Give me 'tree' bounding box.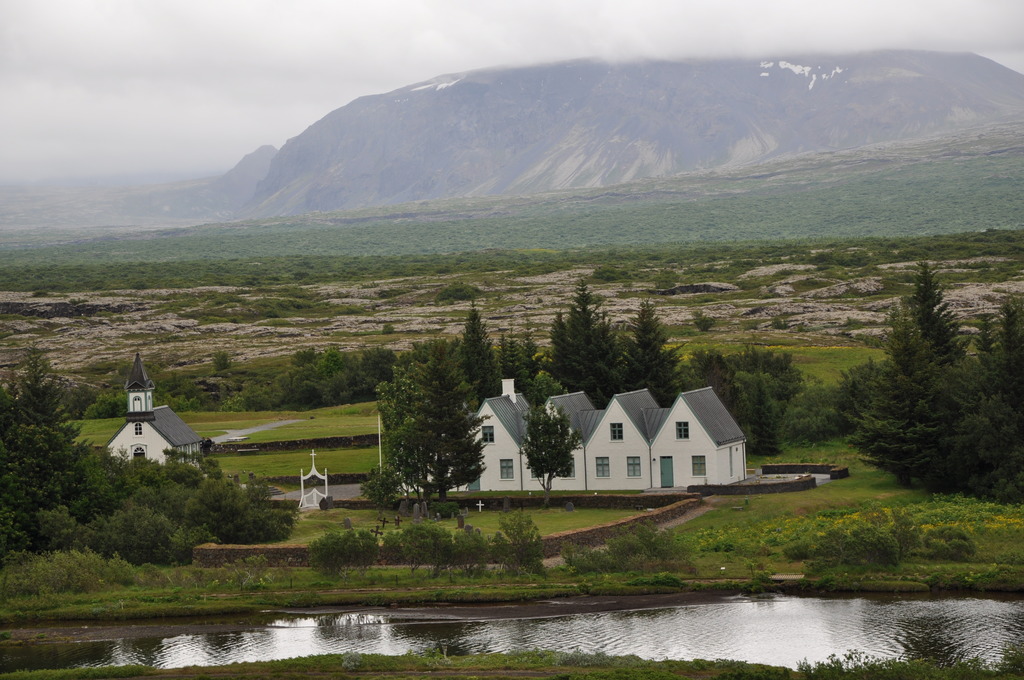
340,527,378,581.
